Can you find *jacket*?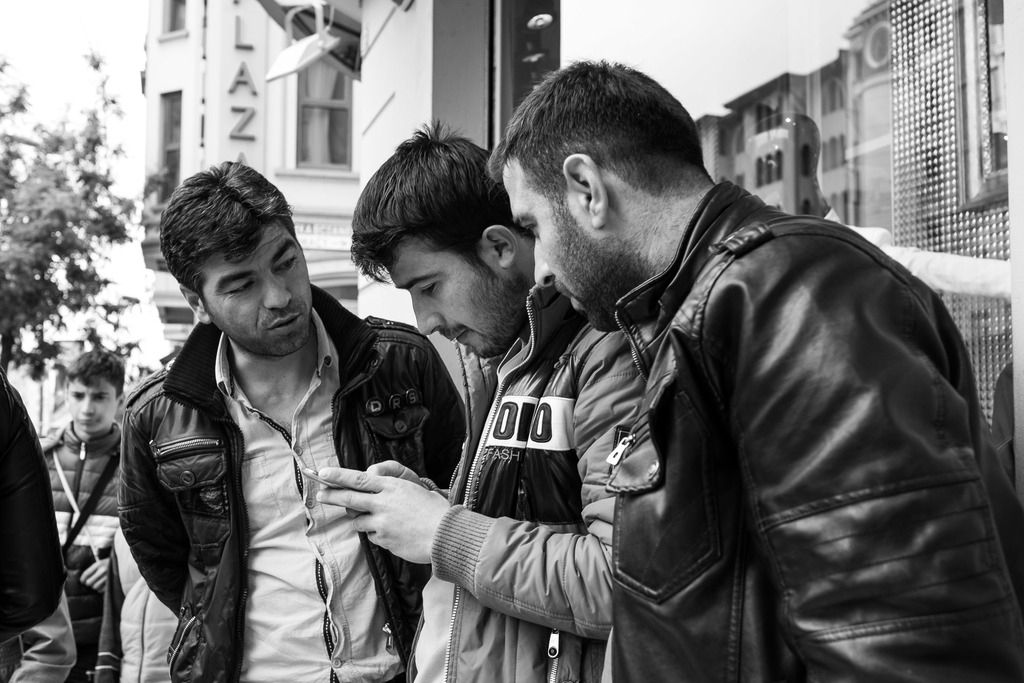
Yes, bounding box: l=404, t=272, r=646, b=682.
